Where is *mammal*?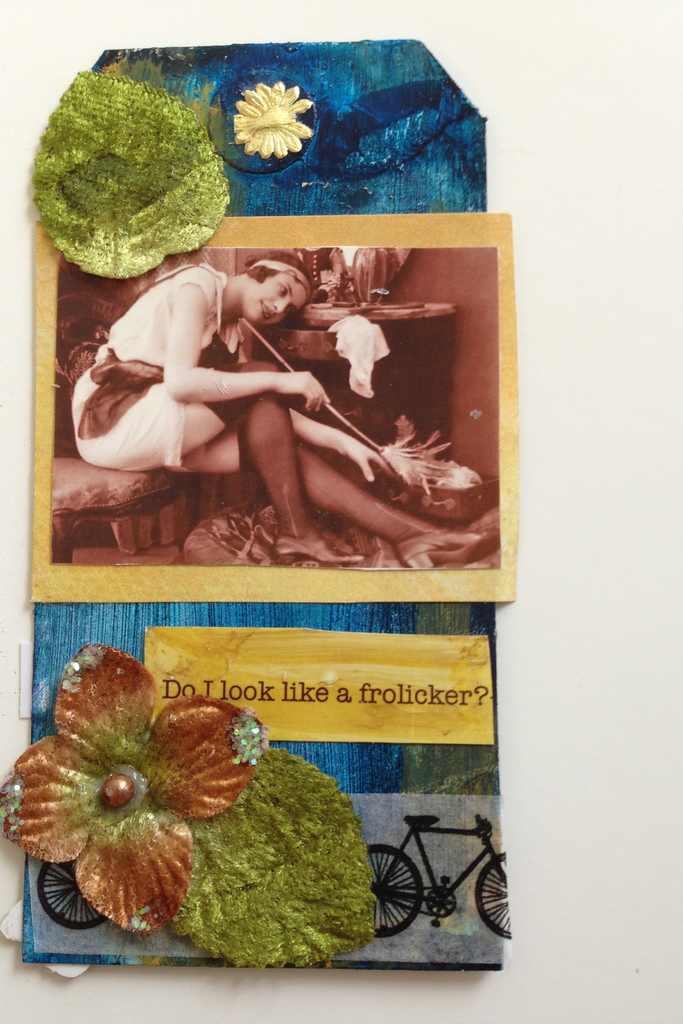
detection(61, 237, 485, 550).
